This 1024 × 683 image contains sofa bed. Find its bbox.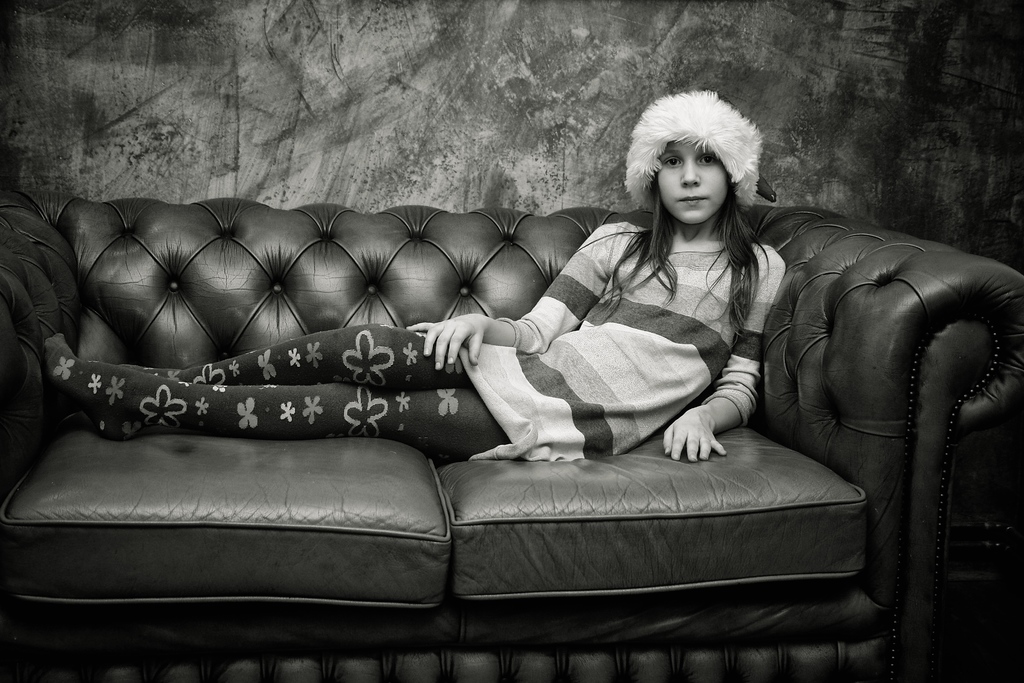
l=0, t=203, r=1023, b=682.
